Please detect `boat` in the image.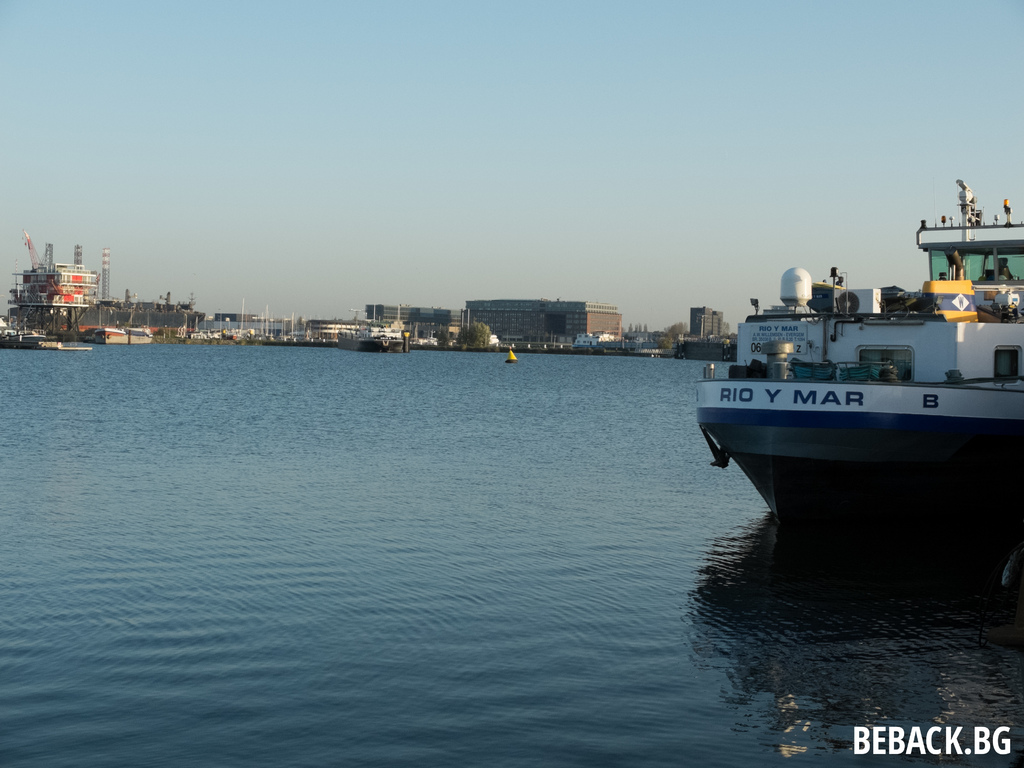
503/347/518/367.
